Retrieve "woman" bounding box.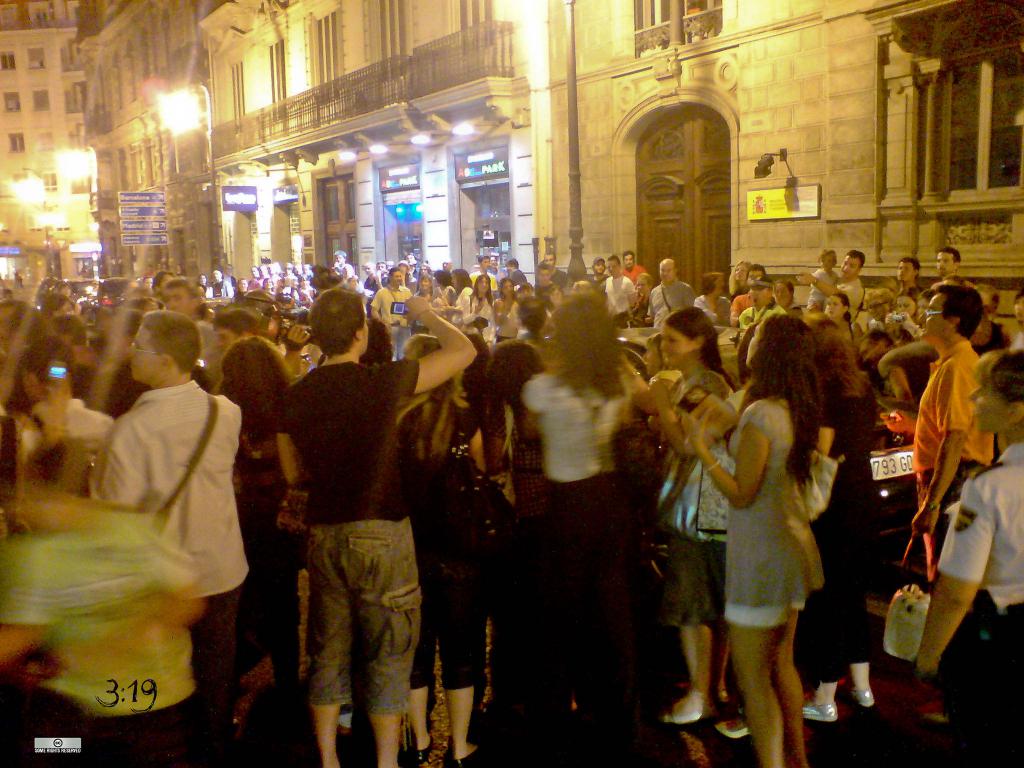
Bounding box: select_region(825, 291, 862, 345).
